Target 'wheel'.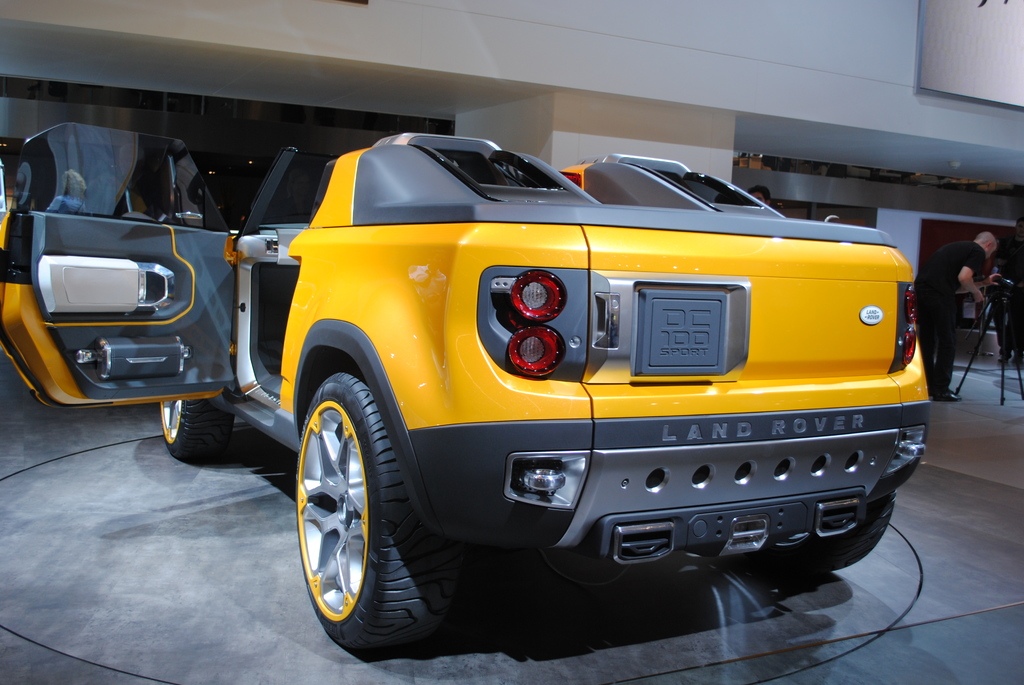
Target region: <box>159,384,238,459</box>.
